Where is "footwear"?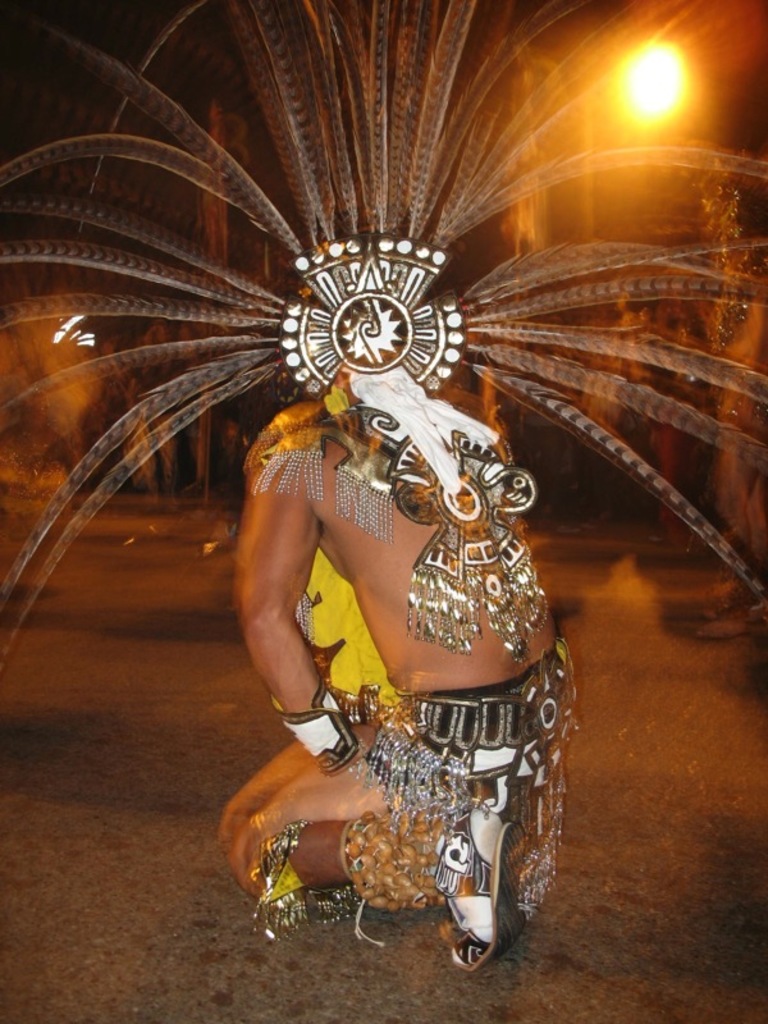
454:823:524:966.
